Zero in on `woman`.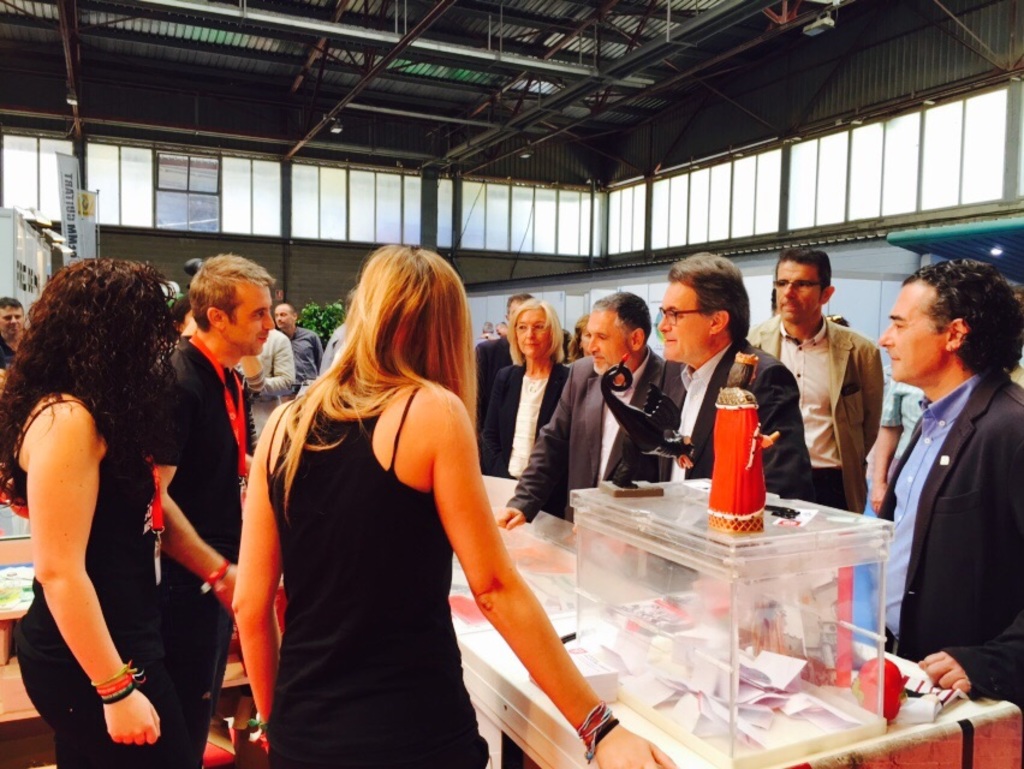
Zeroed in: l=477, t=298, r=568, b=478.
